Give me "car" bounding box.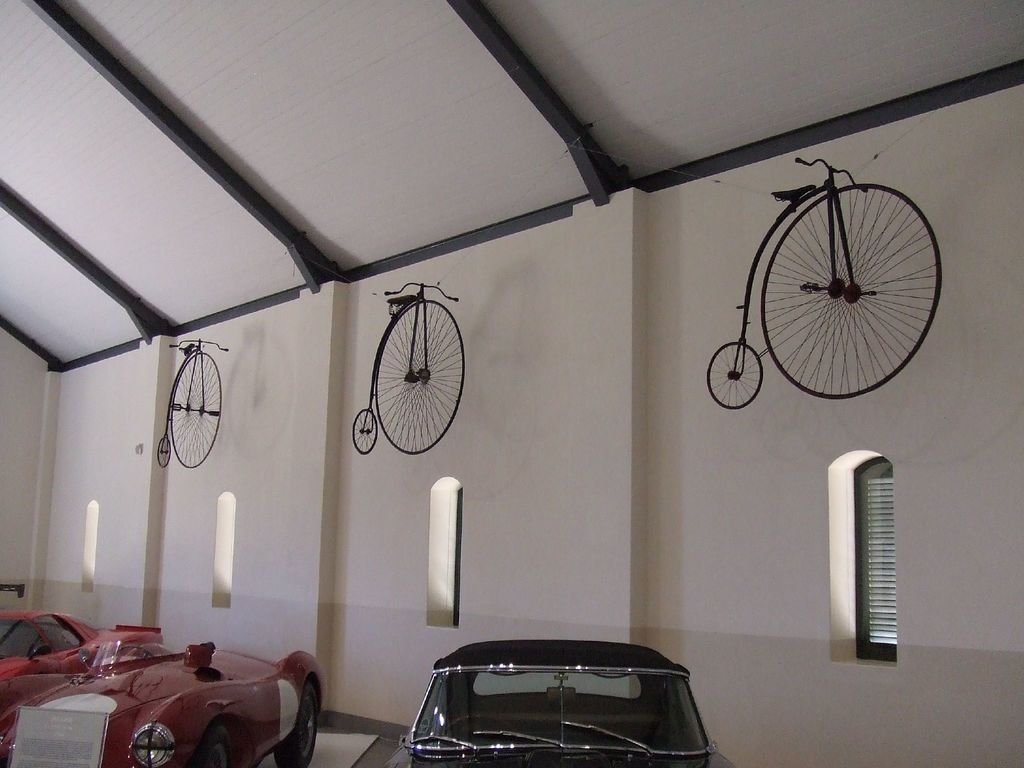
select_region(1, 607, 326, 767).
